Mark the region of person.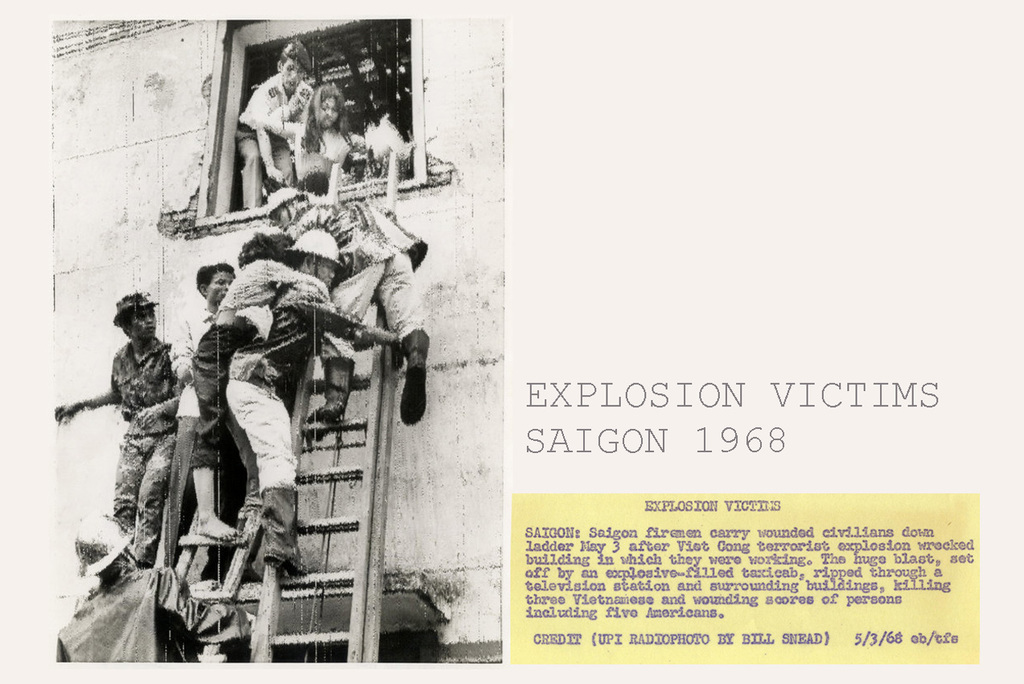
Region: [261,185,430,424].
